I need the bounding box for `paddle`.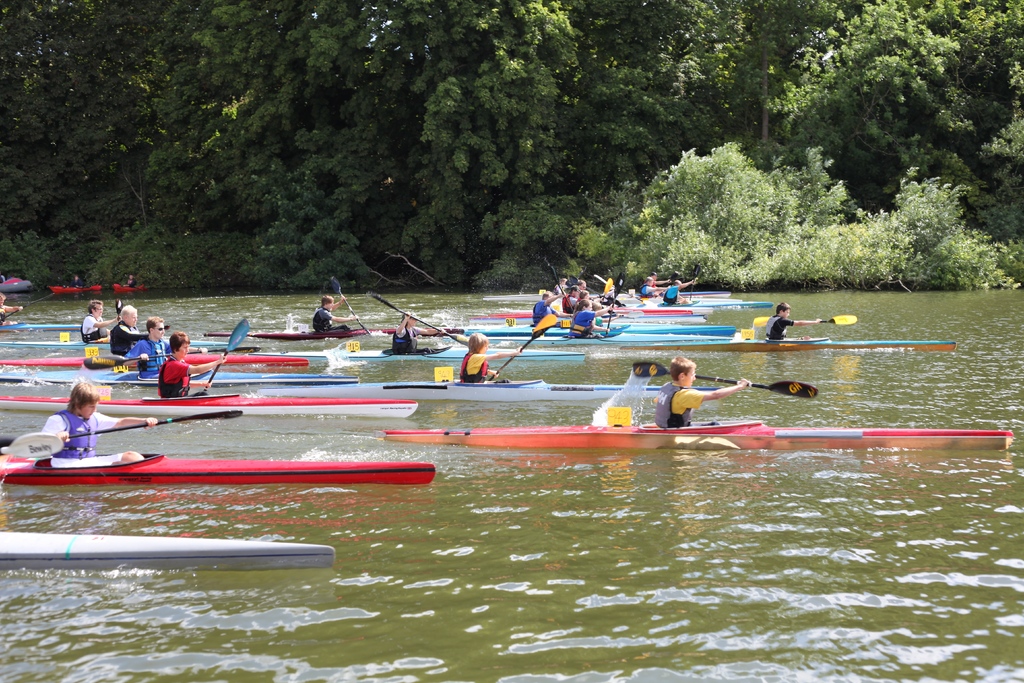
Here it is: (left=623, top=357, right=824, bottom=402).
